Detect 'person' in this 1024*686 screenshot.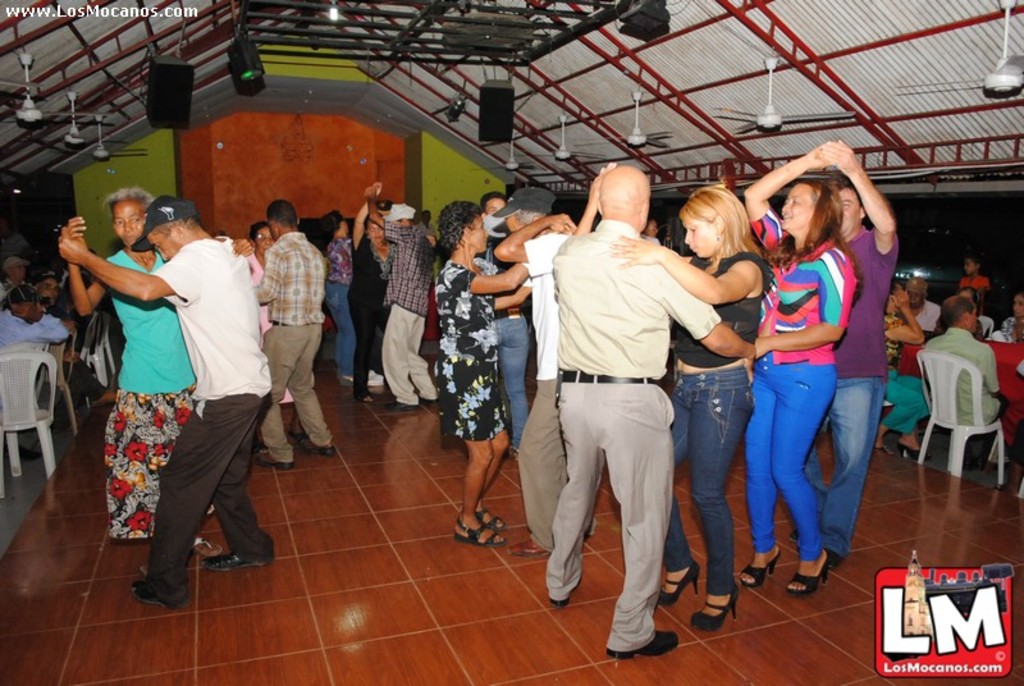
Detection: bbox=[785, 137, 902, 568].
